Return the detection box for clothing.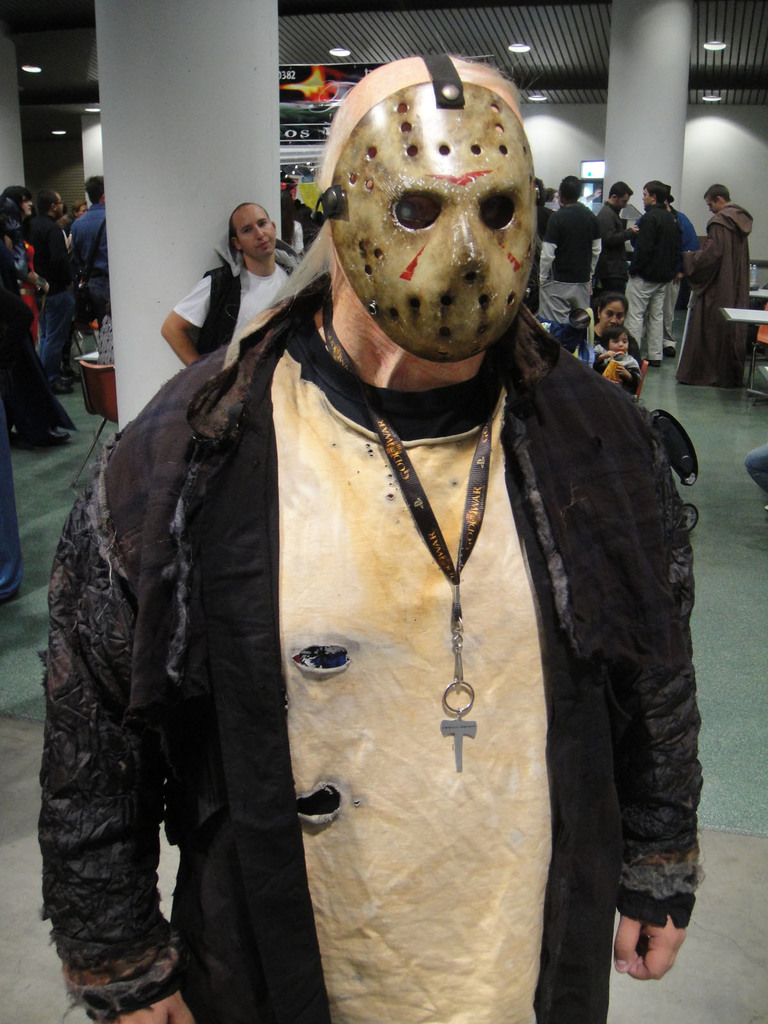
{"x1": 590, "y1": 202, "x2": 625, "y2": 292}.
